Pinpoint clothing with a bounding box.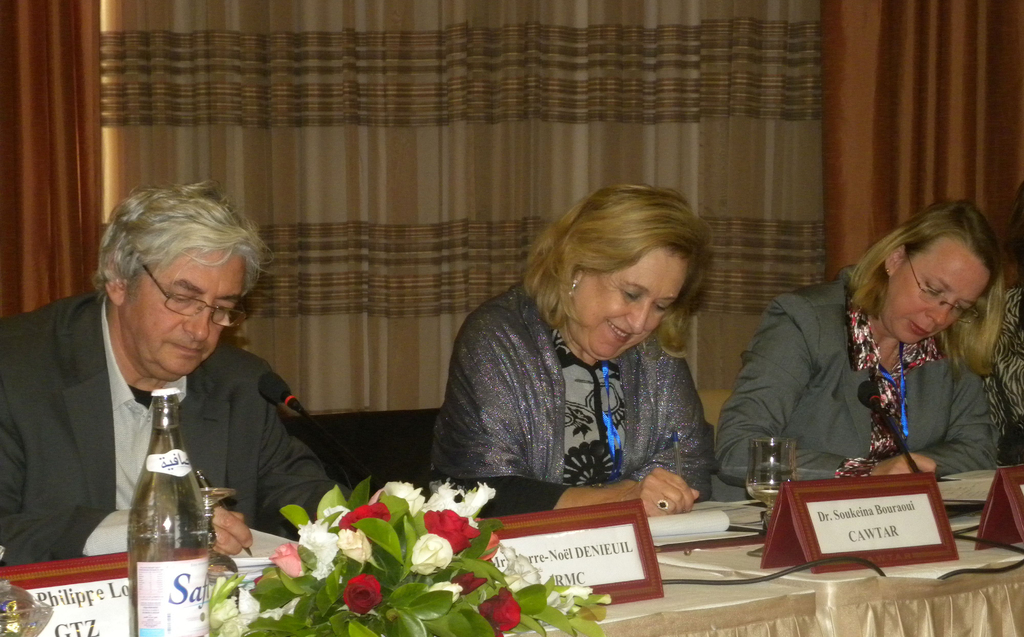
region(426, 285, 712, 525).
